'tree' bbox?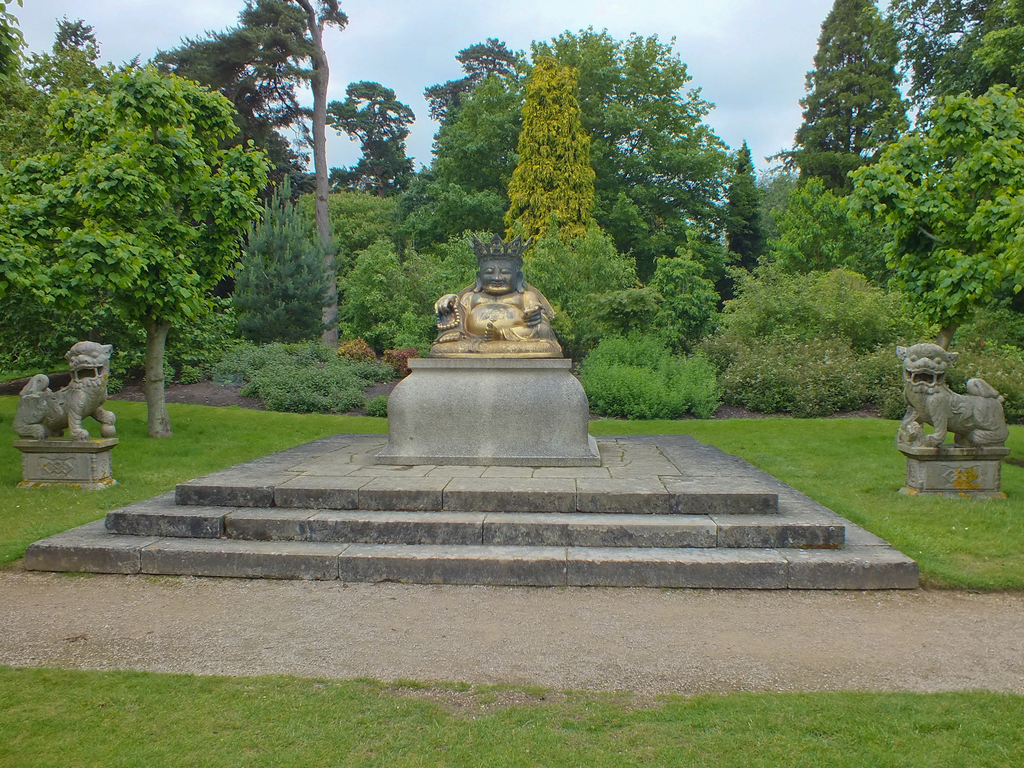
518,27,733,268
